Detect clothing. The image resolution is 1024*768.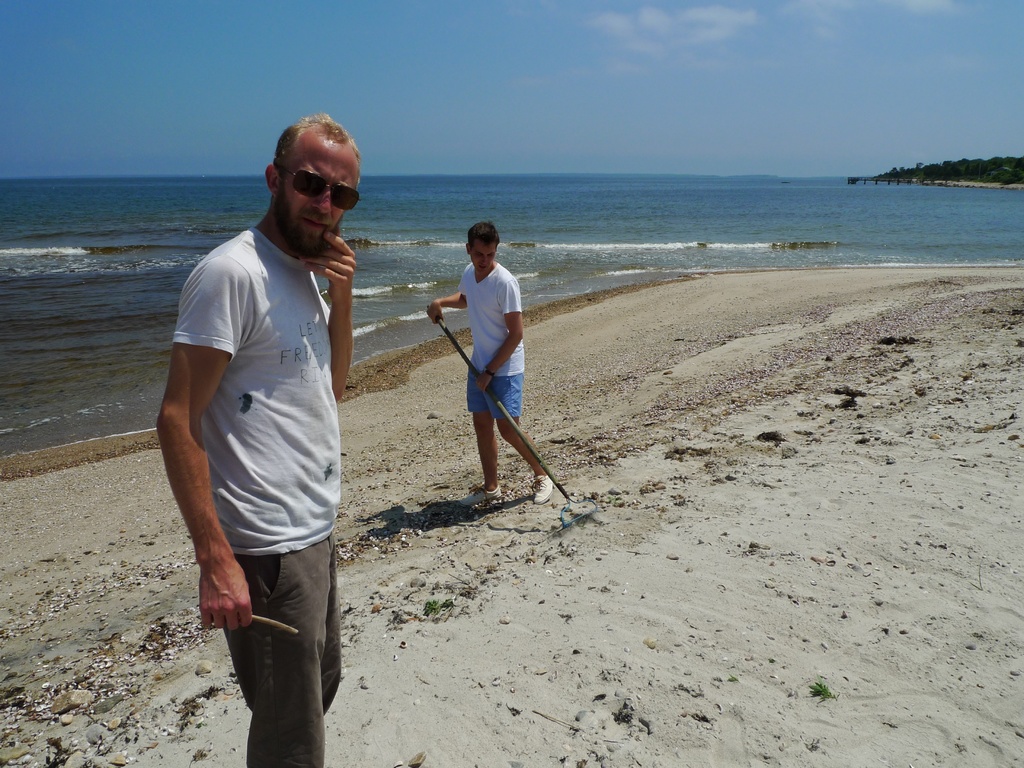
(436, 230, 522, 456).
